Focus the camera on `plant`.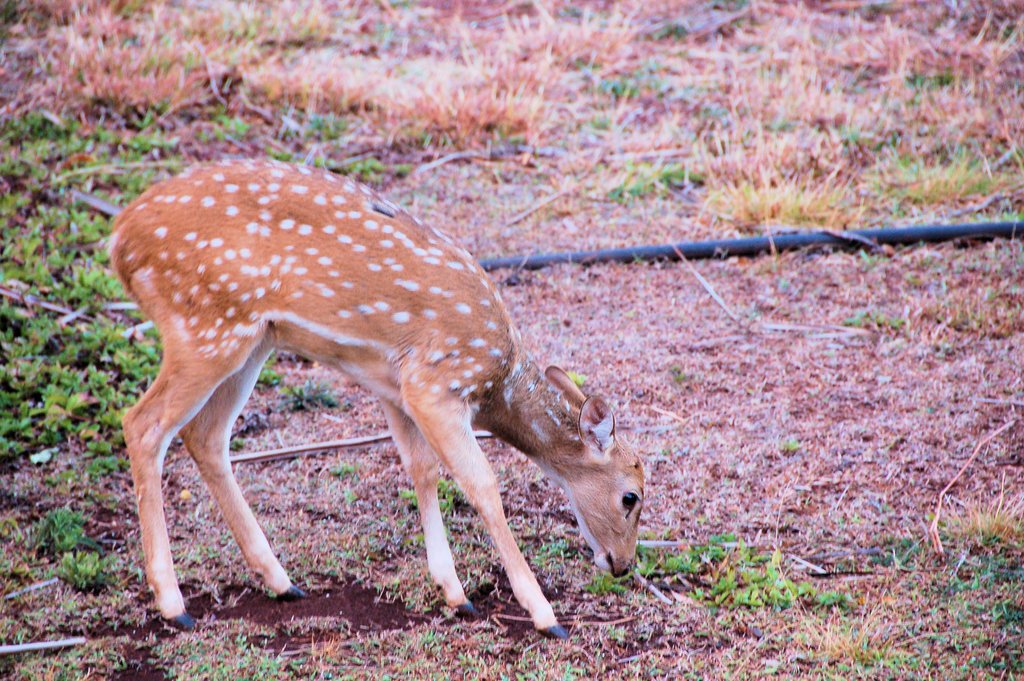
Focus region: <bbox>45, 545, 126, 595</bbox>.
